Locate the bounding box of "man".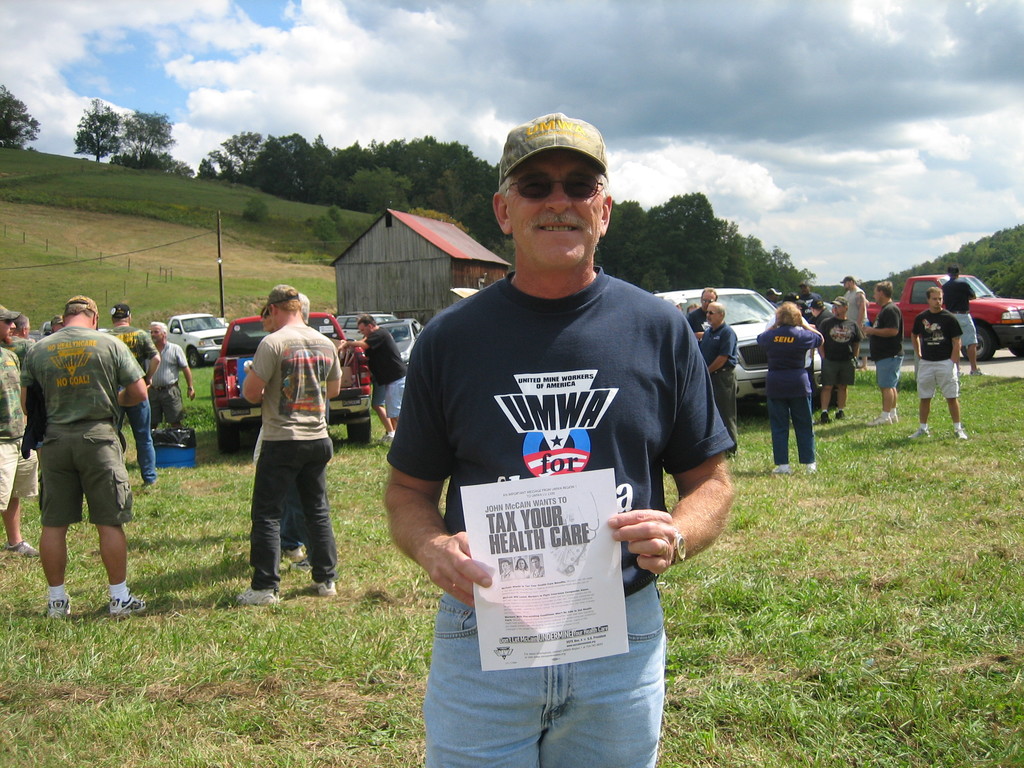
Bounding box: pyautogui.locateOnScreen(862, 283, 907, 427).
